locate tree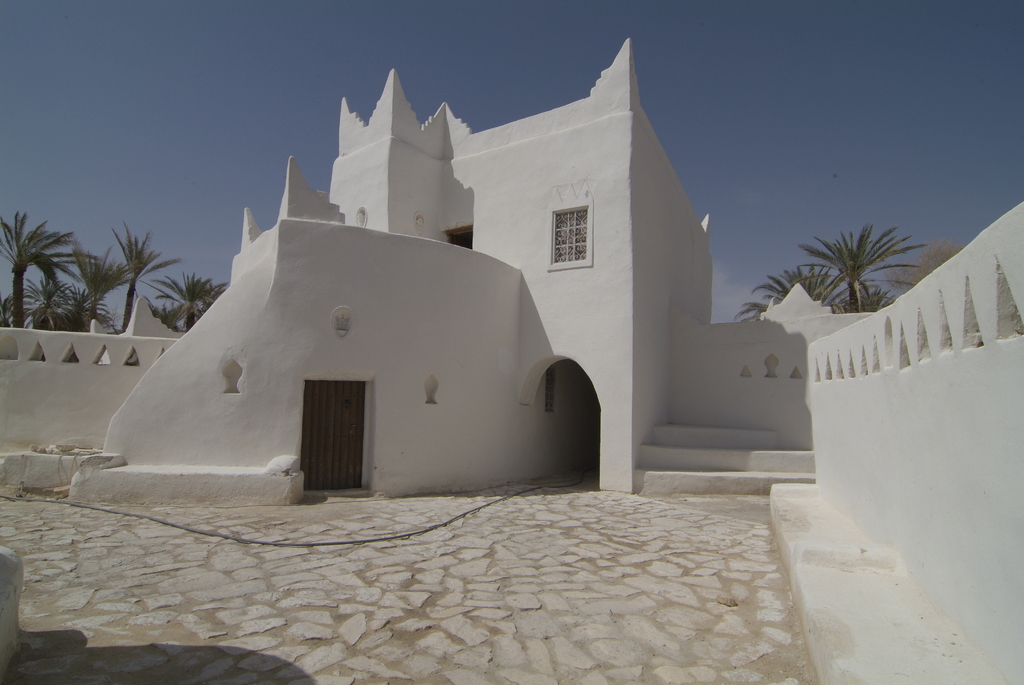
select_region(719, 265, 849, 324)
